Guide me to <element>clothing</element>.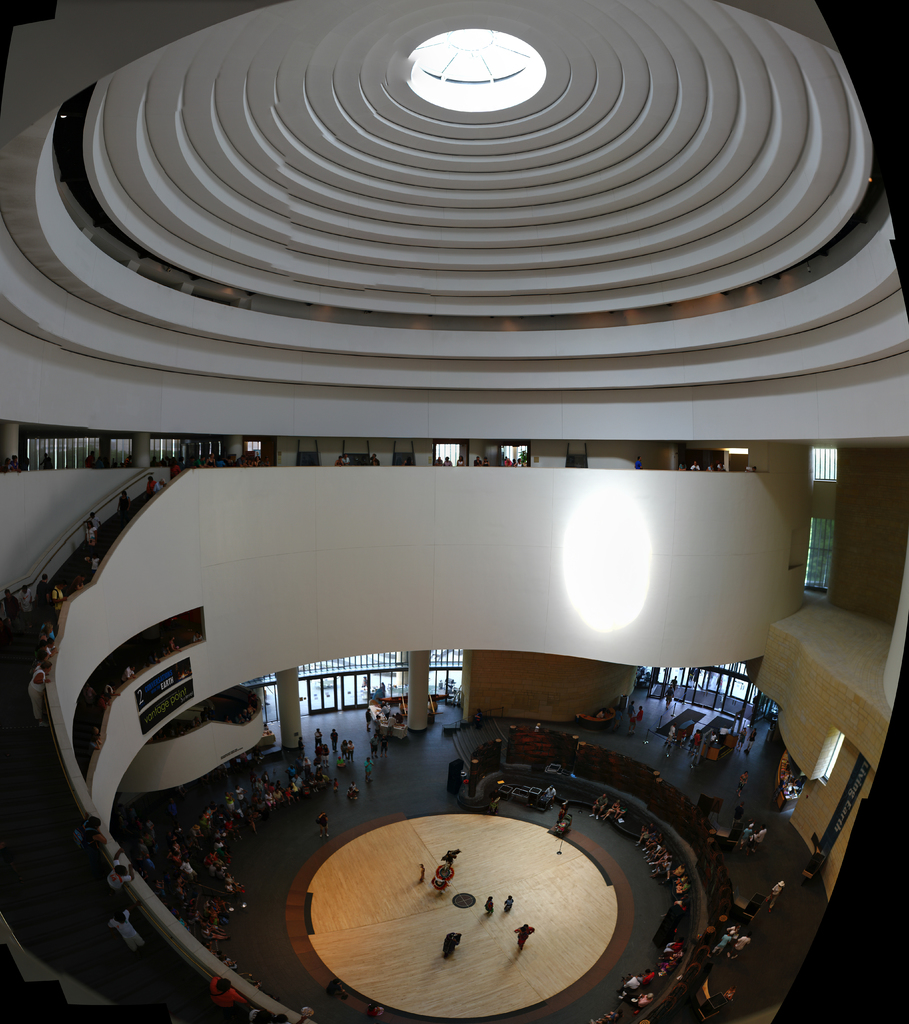
Guidance: (42,455,56,468).
